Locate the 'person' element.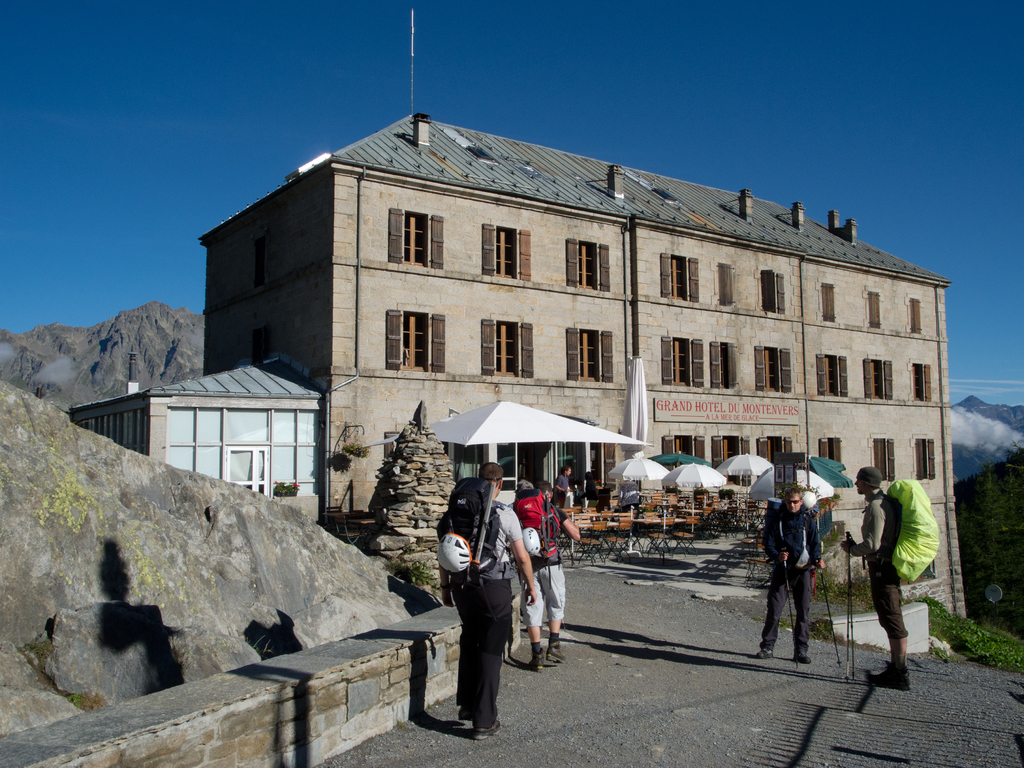
Element bbox: 555 464 575 508.
